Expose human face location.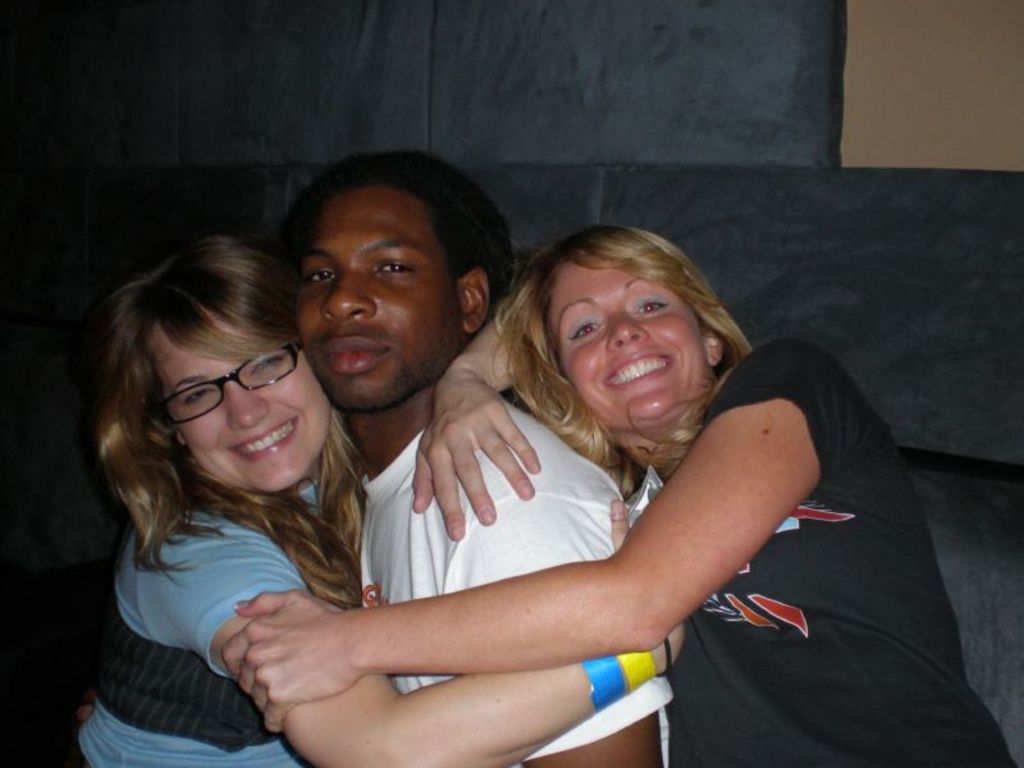
Exposed at rect(550, 259, 705, 424).
